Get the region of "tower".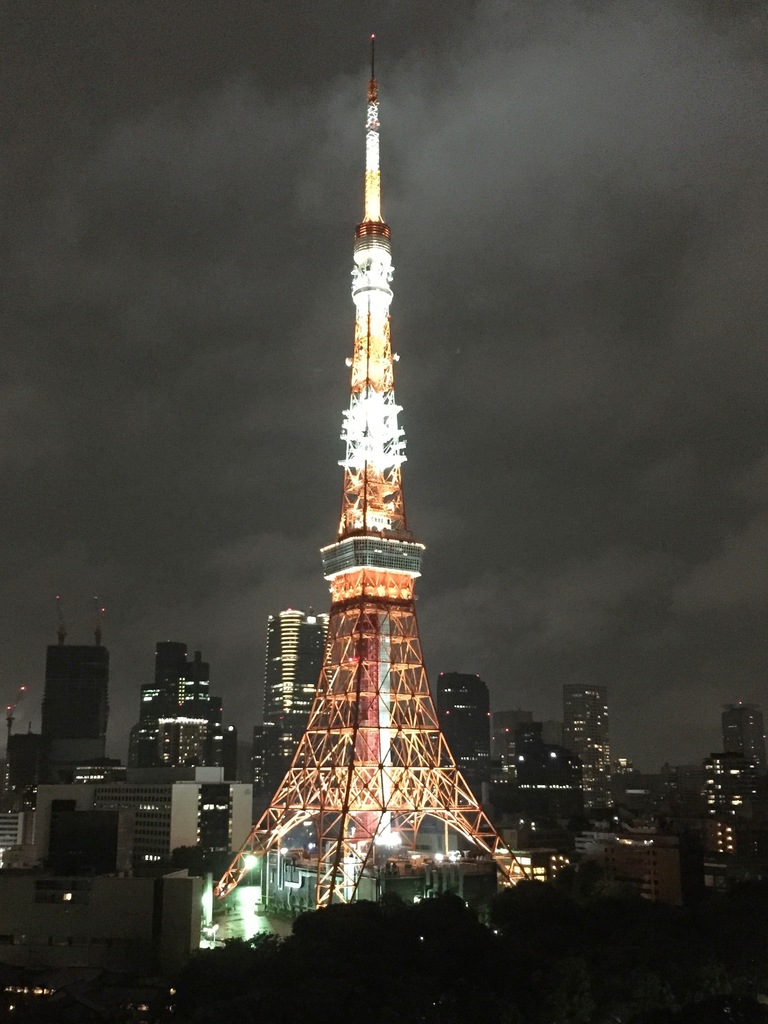
Rect(212, 32, 528, 908).
